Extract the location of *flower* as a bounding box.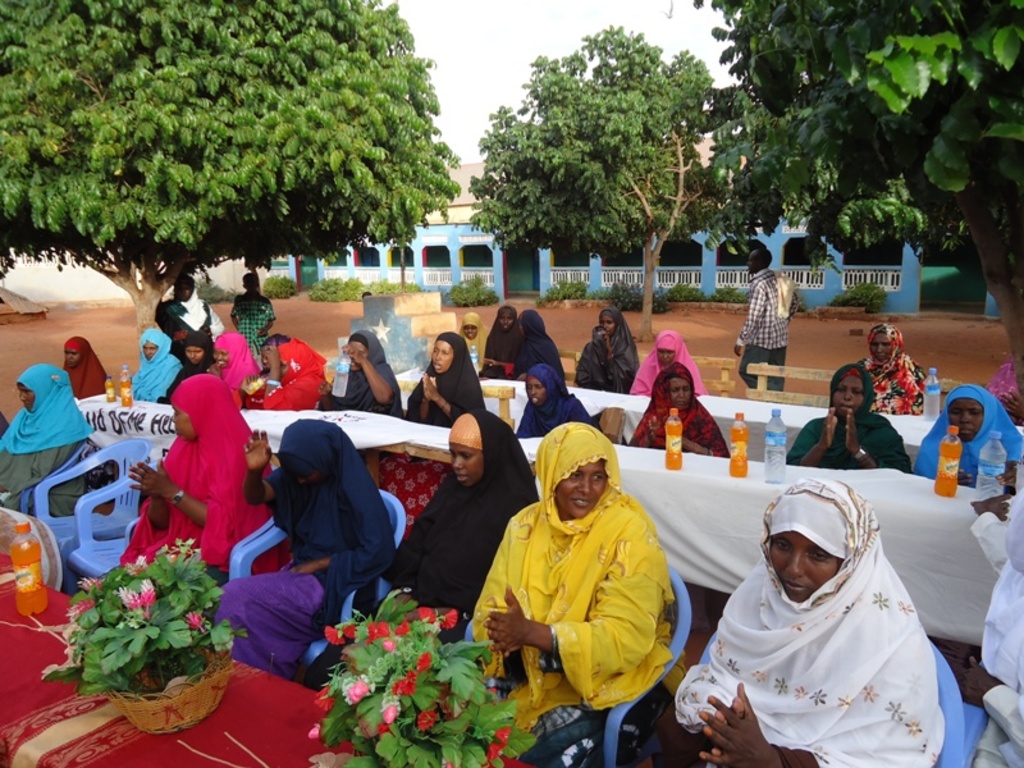
305, 723, 320, 740.
